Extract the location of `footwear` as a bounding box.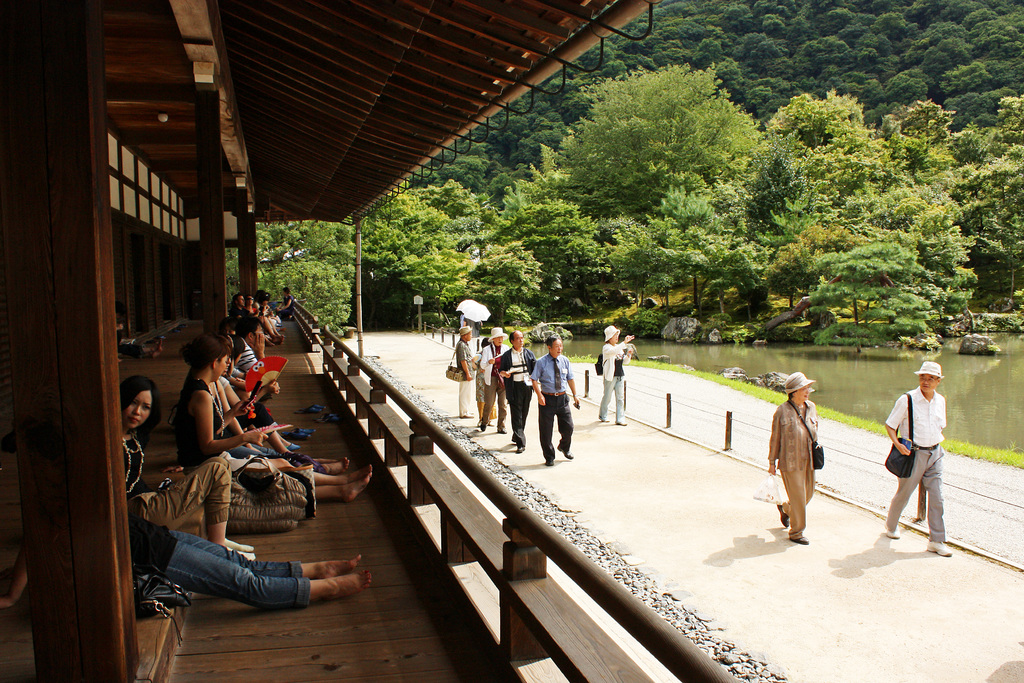
bbox(481, 418, 488, 431).
